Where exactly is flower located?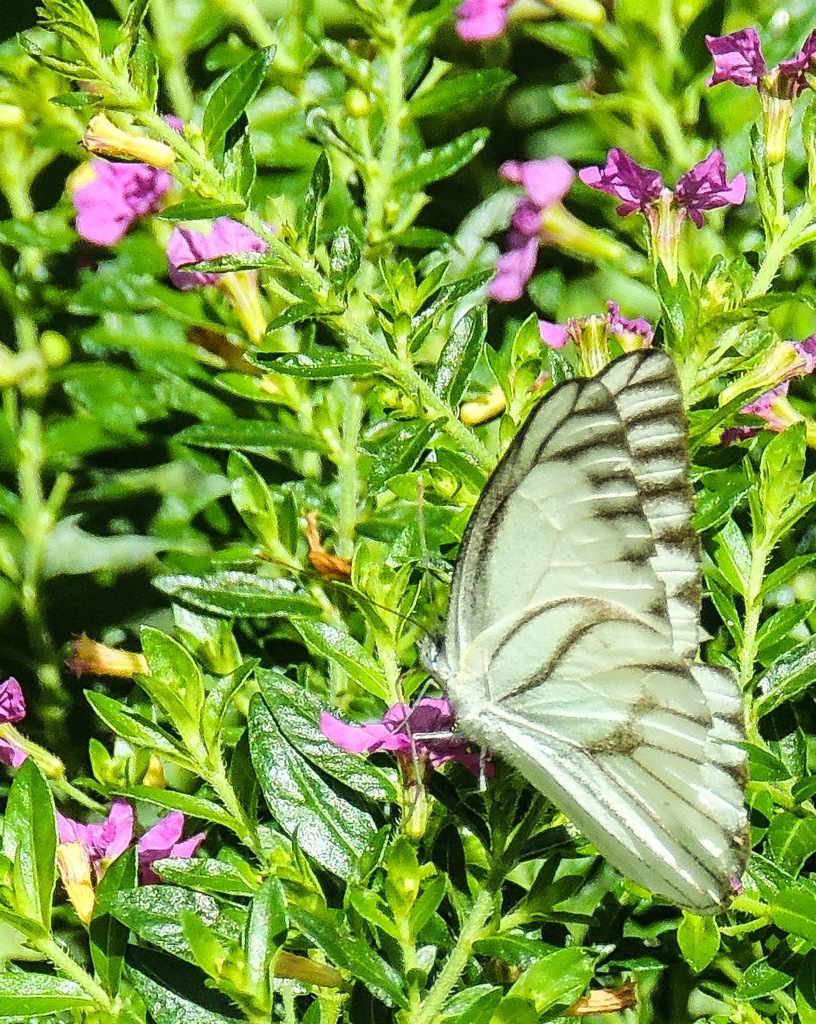
Its bounding box is rect(163, 216, 265, 341).
